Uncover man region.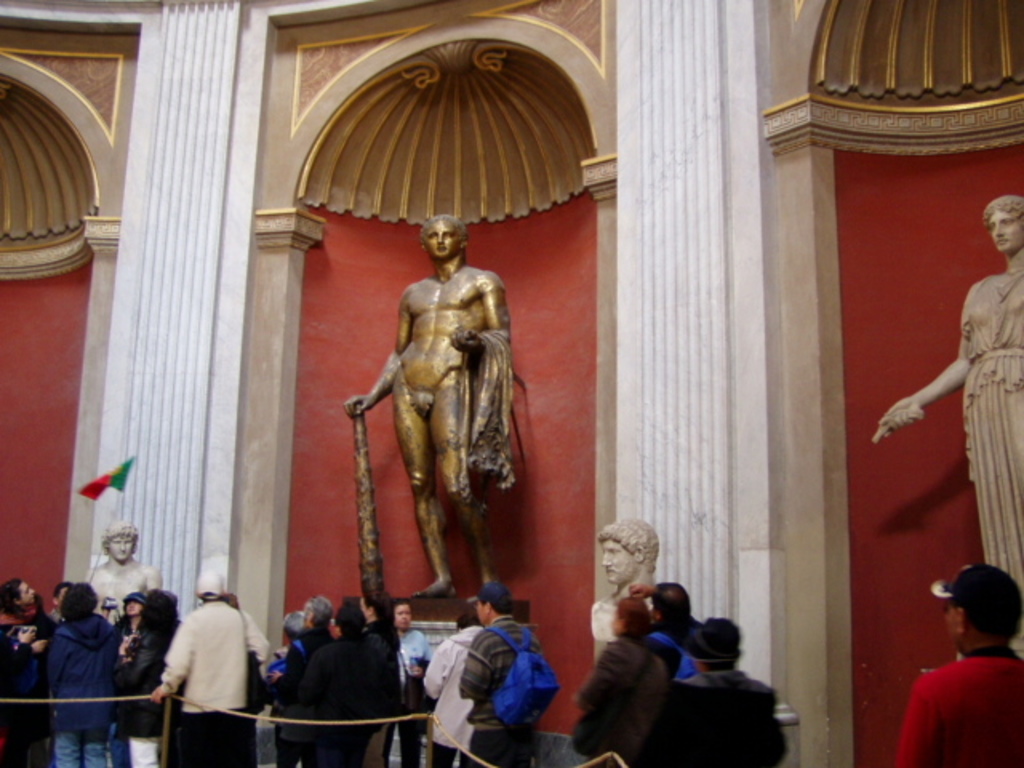
Uncovered: <region>88, 515, 165, 624</region>.
